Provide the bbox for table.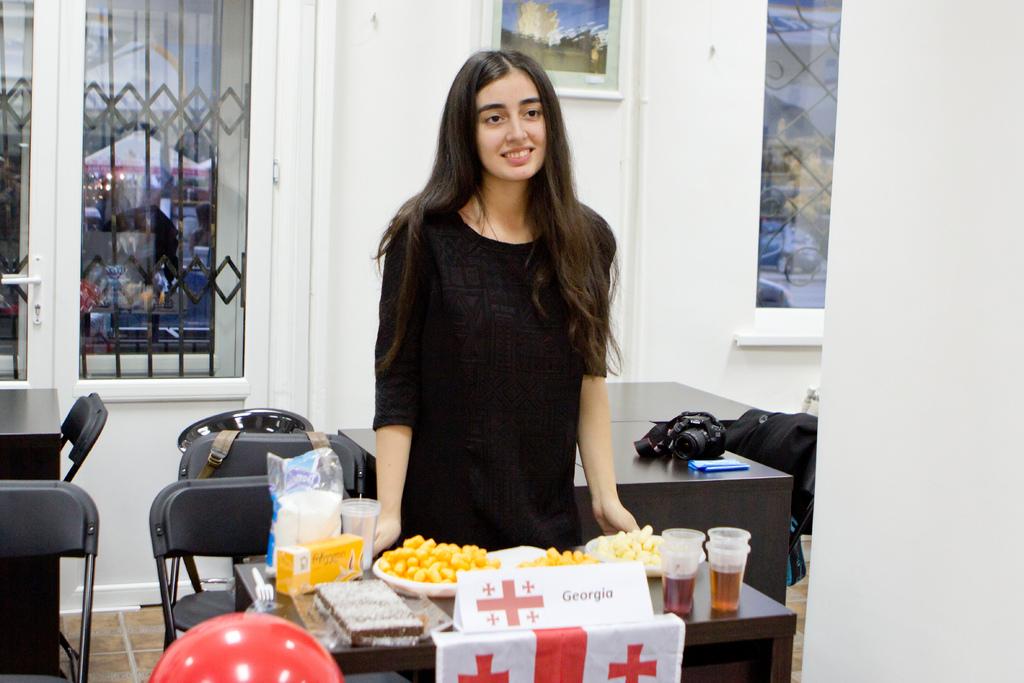
Rect(605, 384, 765, 422).
